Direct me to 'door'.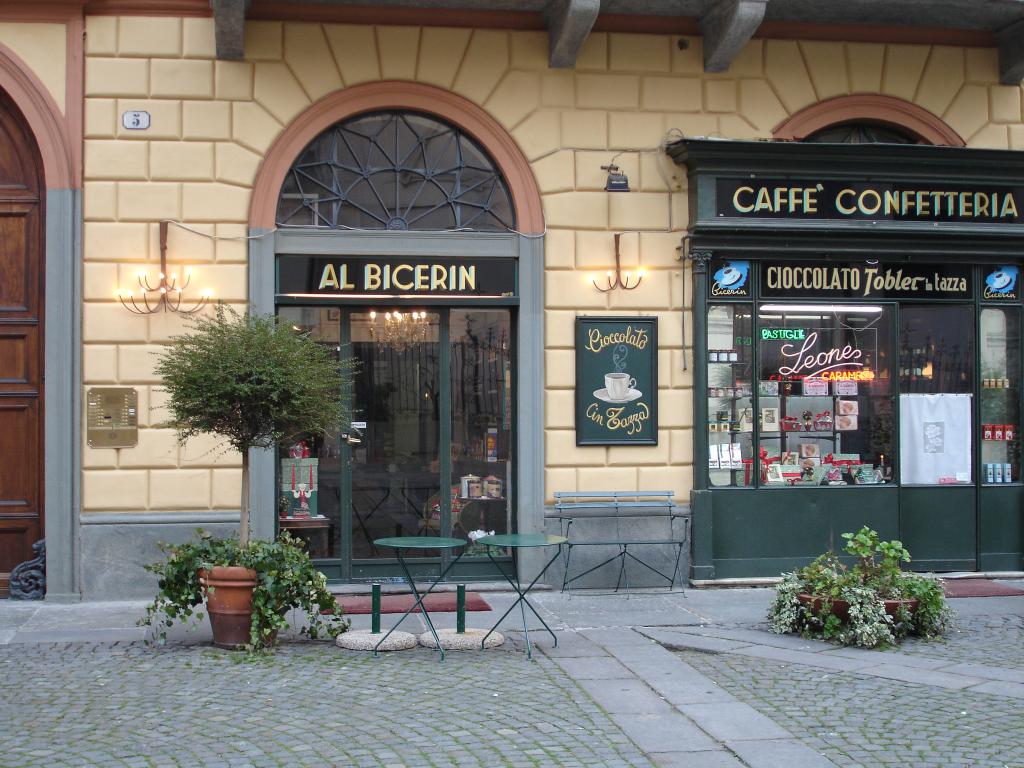
Direction: box(243, 114, 516, 538).
